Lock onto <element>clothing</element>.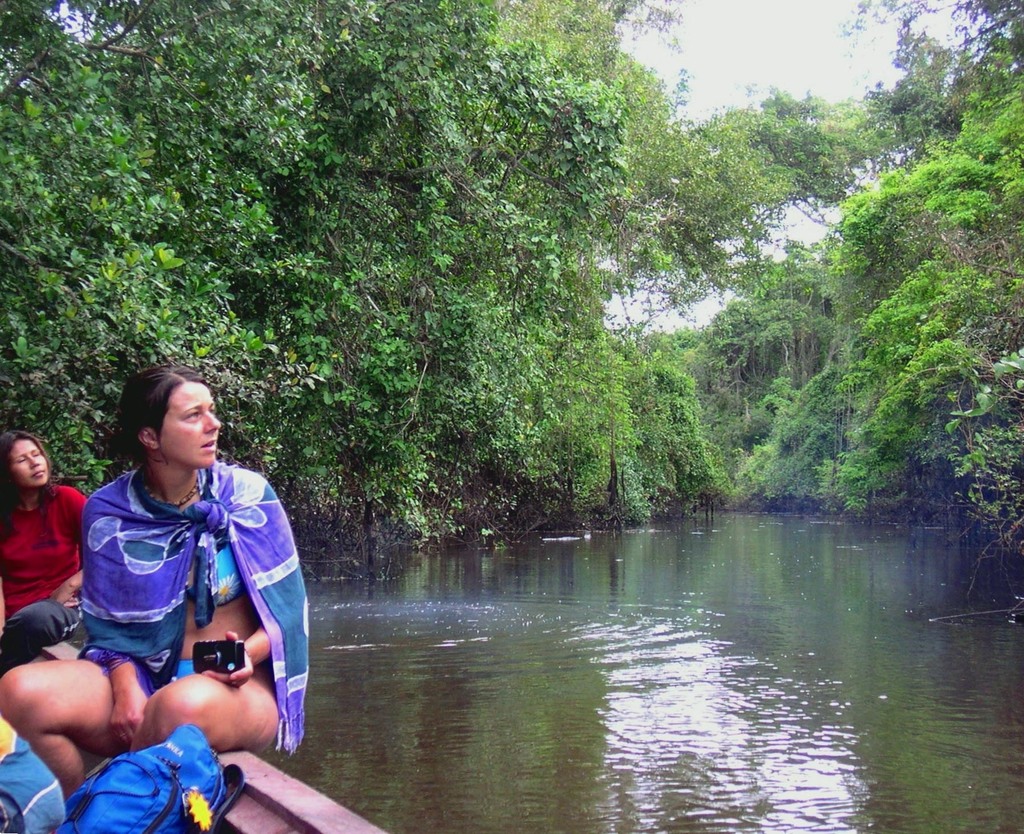
Locked: (x1=0, y1=472, x2=89, y2=613).
